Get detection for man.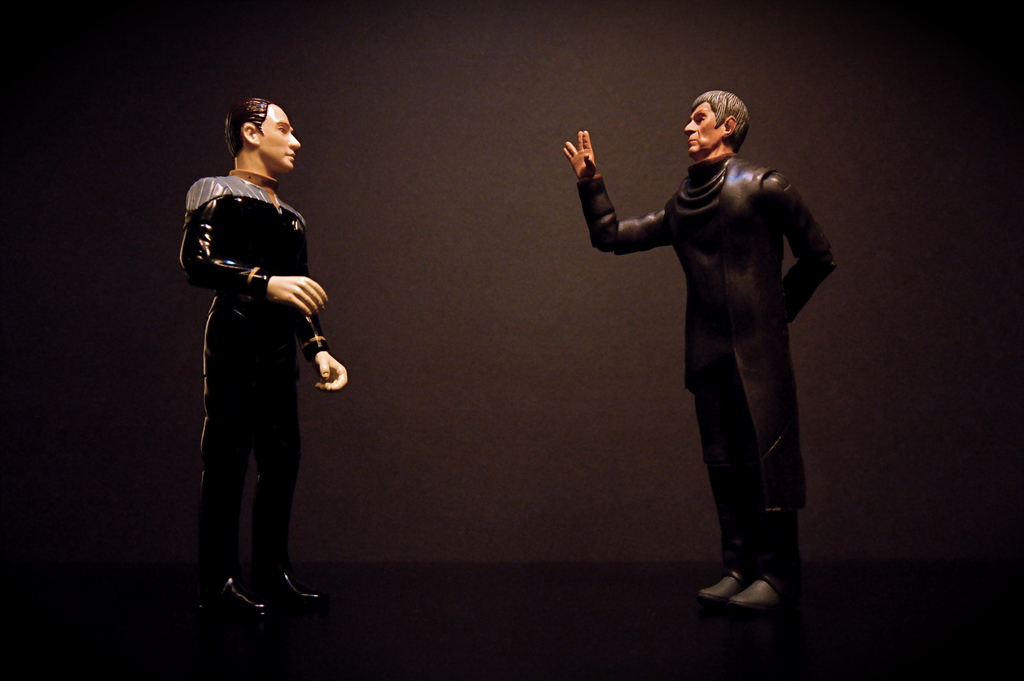
Detection: (left=177, top=99, right=358, bottom=623).
